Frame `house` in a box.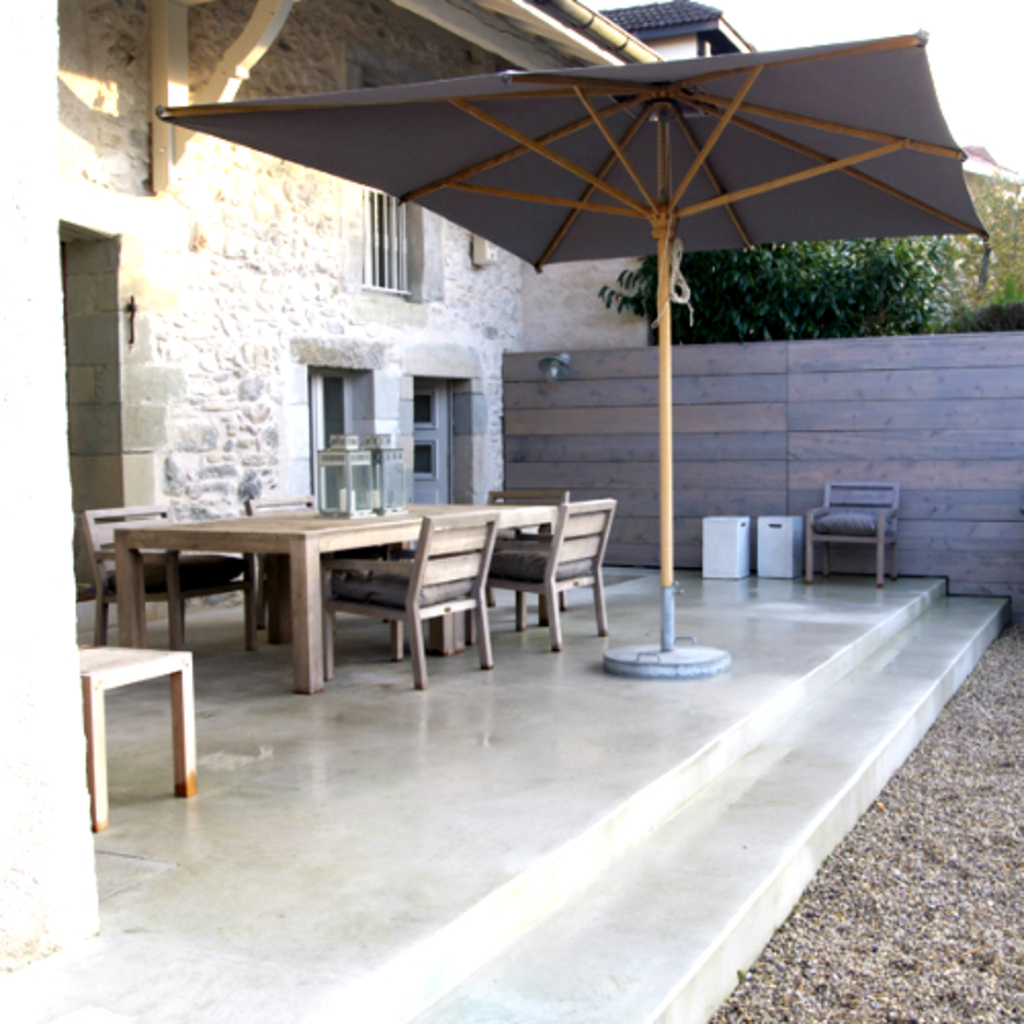
{"left": 0, "top": 0, "right": 666, "bottom": 977}.
